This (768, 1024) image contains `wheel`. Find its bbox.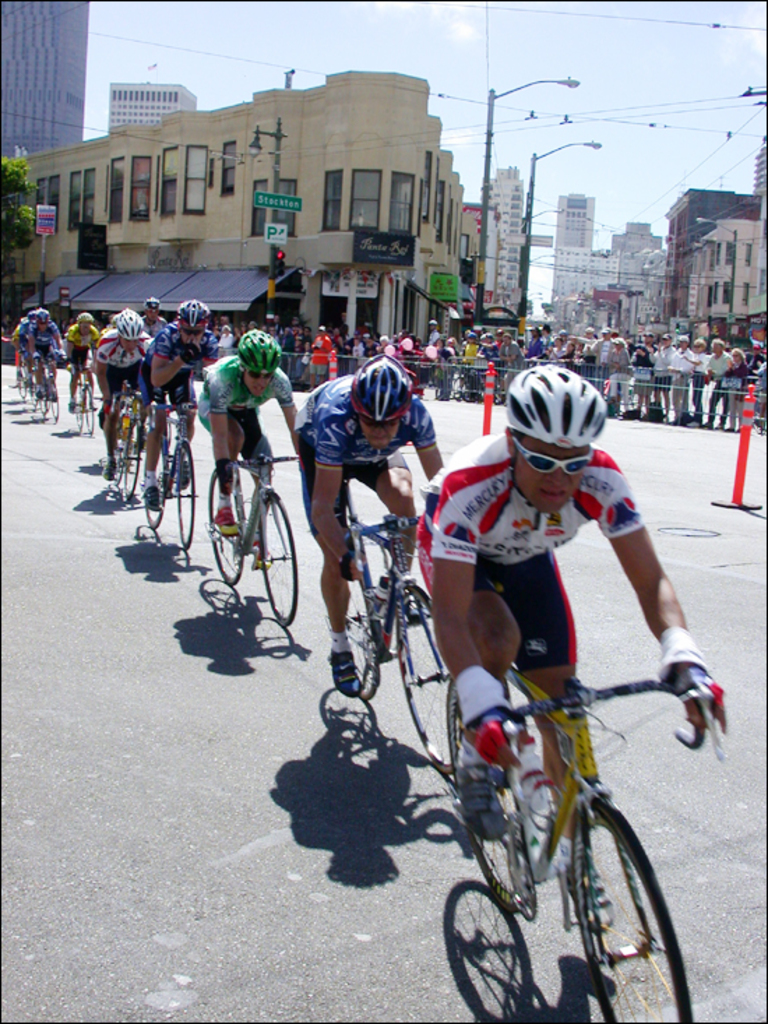
(451, 685, 524, 904).
